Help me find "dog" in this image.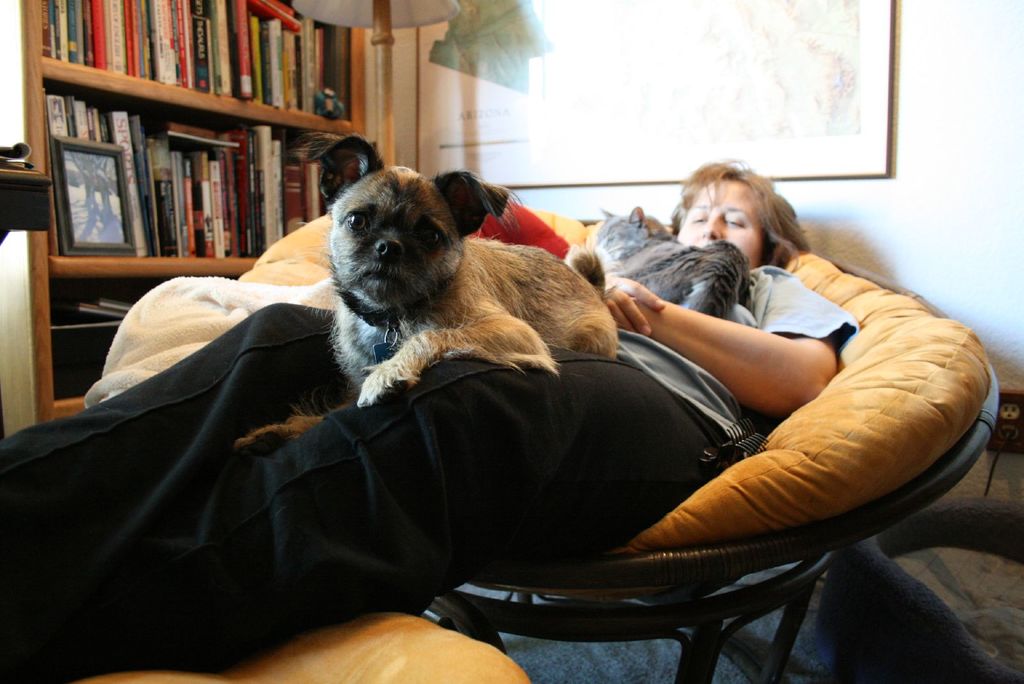
Found it: (x1=230, y1=132, x2=621, y2=457).
